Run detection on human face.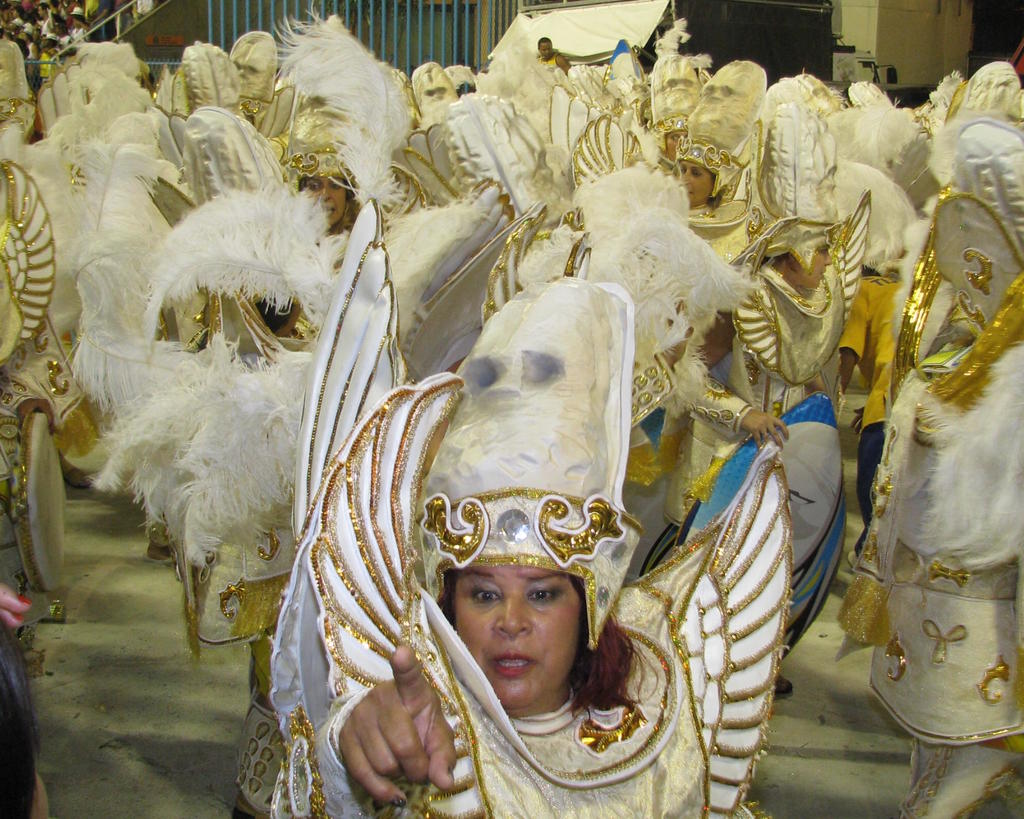
Result: x1=800, y1=246, x2=835, y2=292.
